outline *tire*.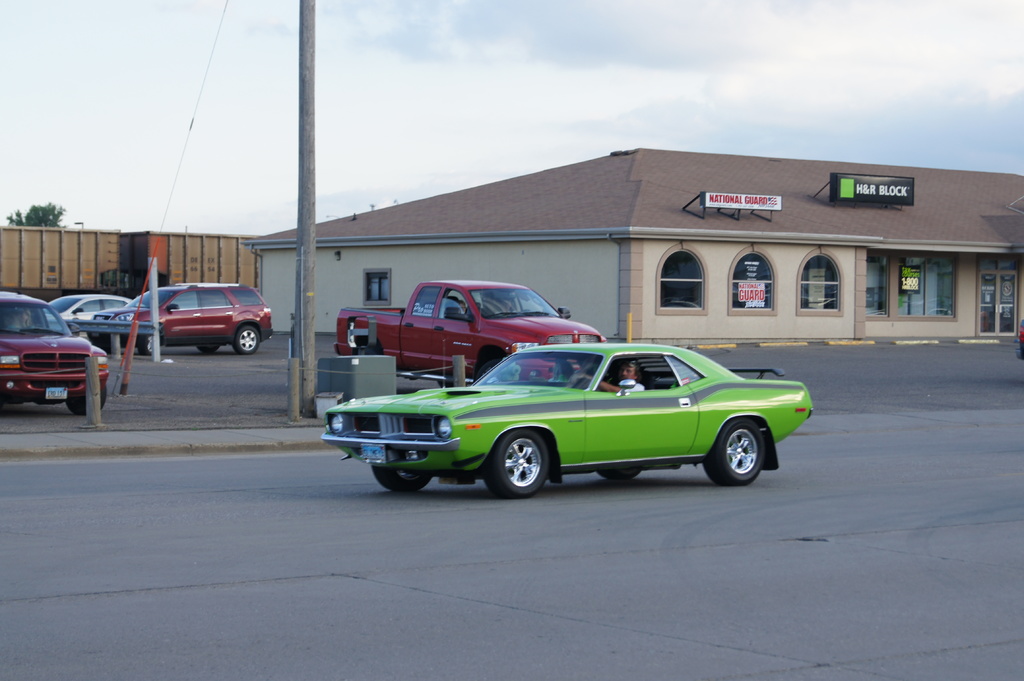
Outline: (698,417,763,492).
